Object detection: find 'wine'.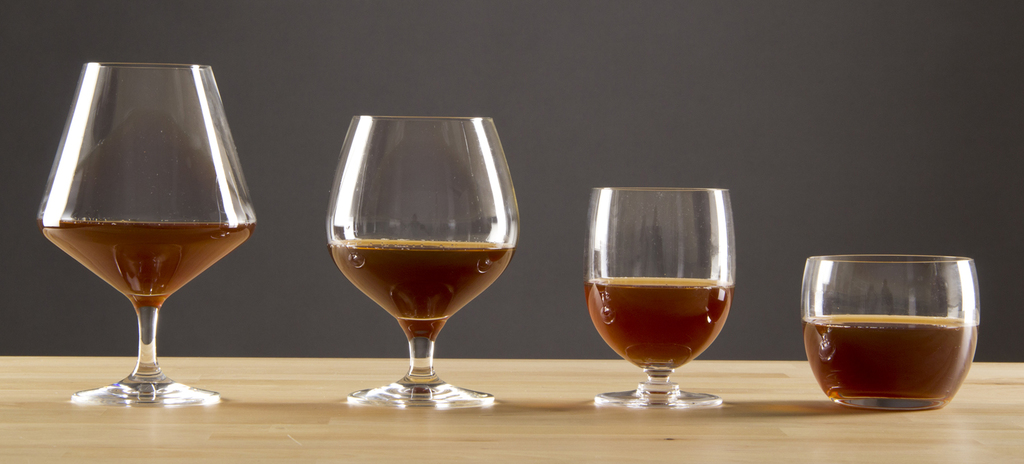
[591,276,726,375].
